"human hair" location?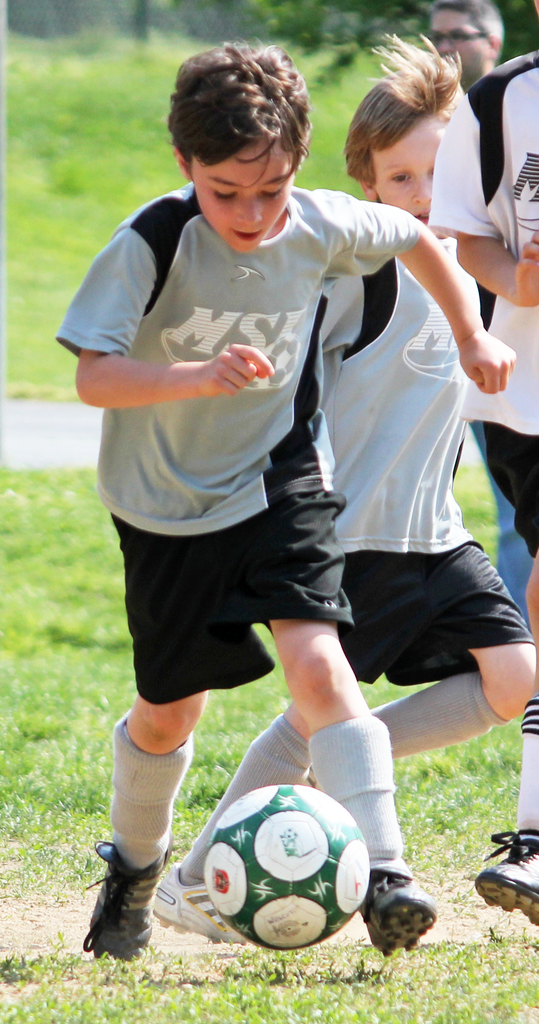
(341,32,463,186)
